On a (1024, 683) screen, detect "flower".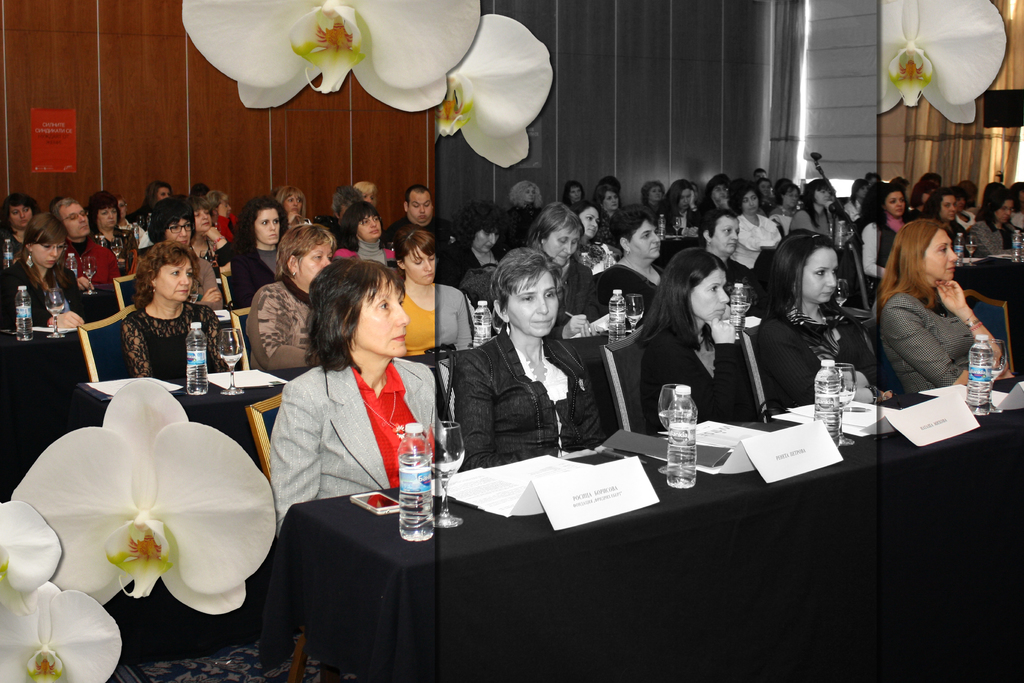
rect(188, 0, 483, 110).
